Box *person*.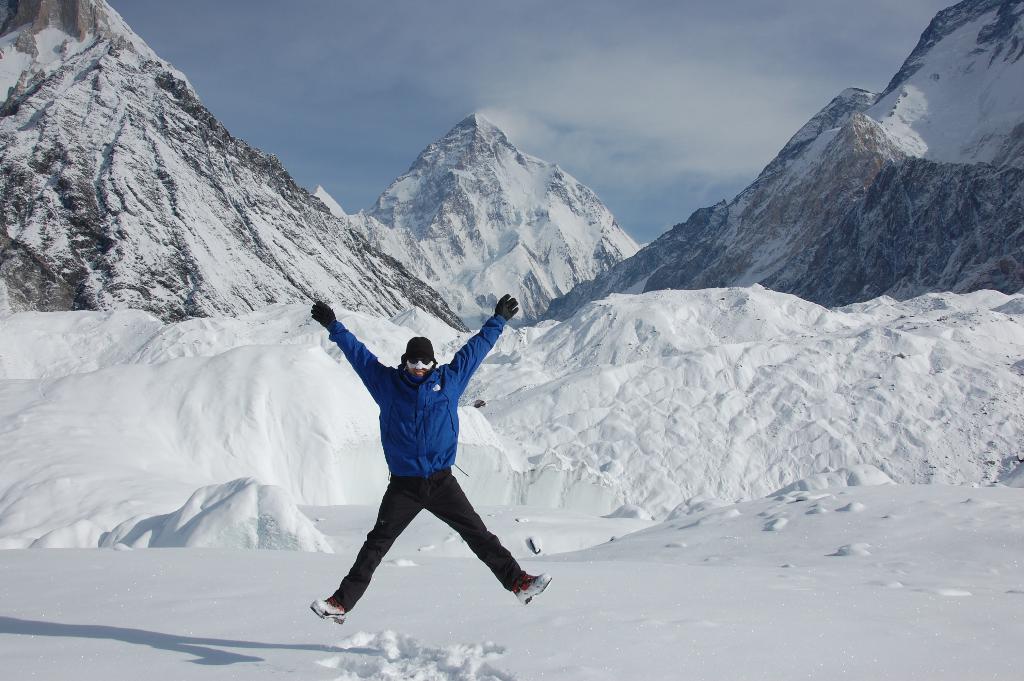
(305, 279, 531, 638).
